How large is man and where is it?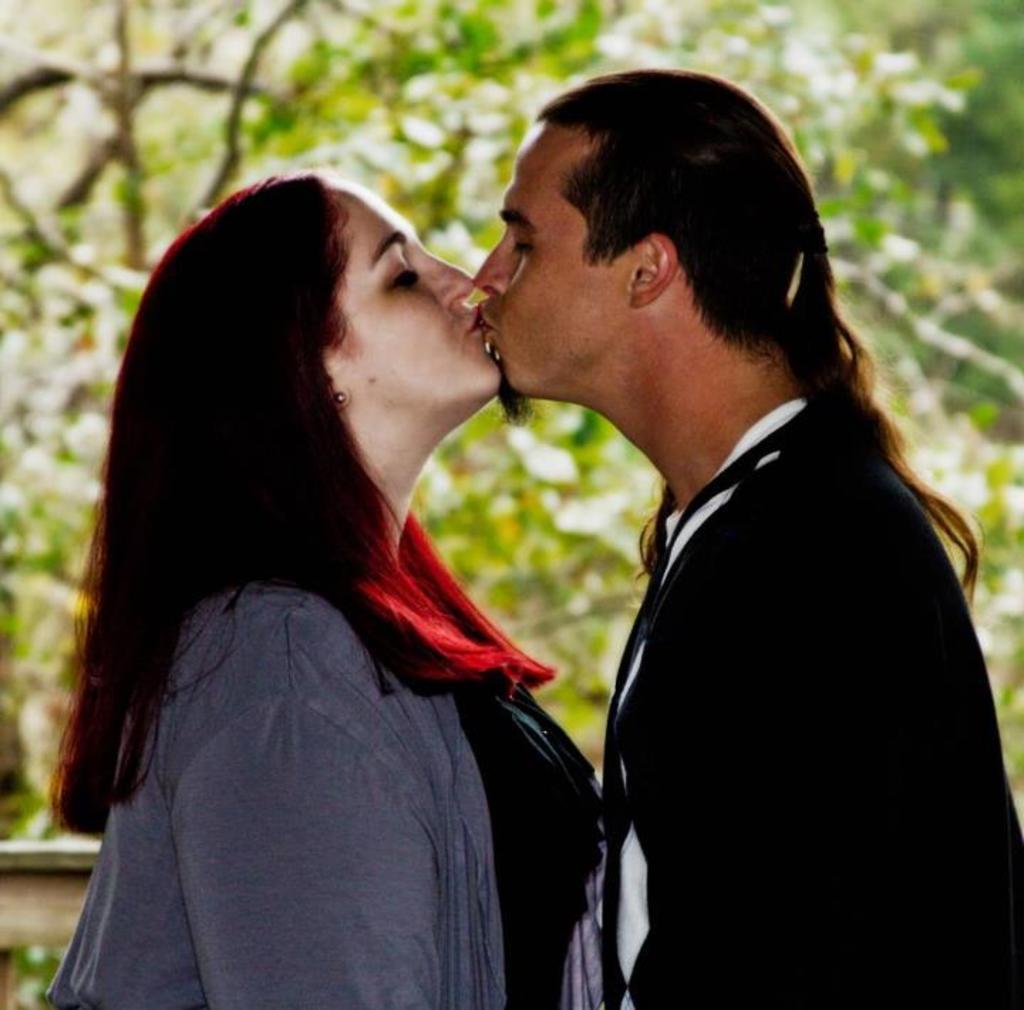
Bounding box: select_region(475, 58, 1023, 1009).
